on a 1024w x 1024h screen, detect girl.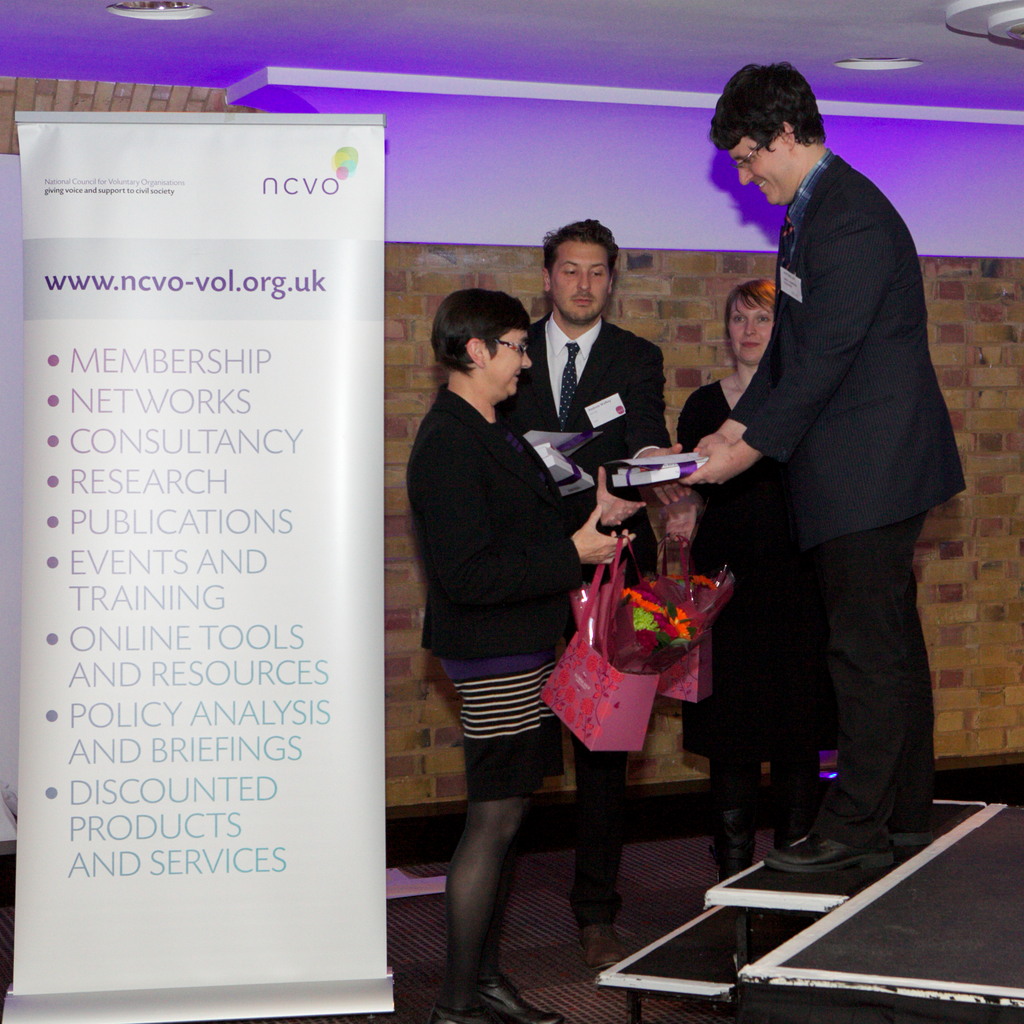
l=674, t=277, r=814, b=868.
